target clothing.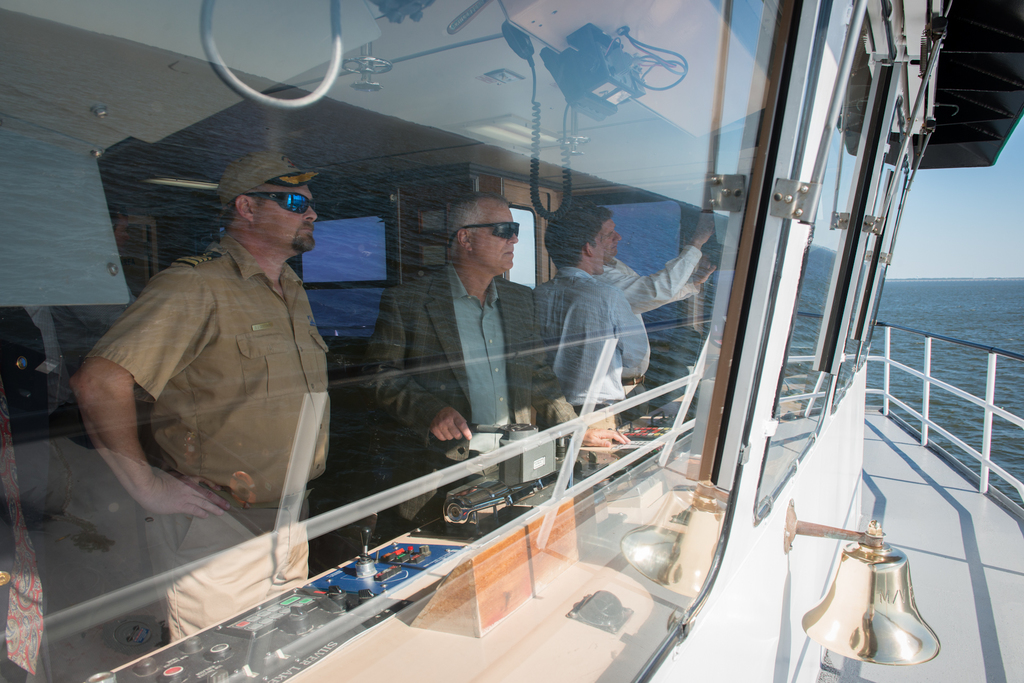
Target region: box=[81, 231, 333, 643].
